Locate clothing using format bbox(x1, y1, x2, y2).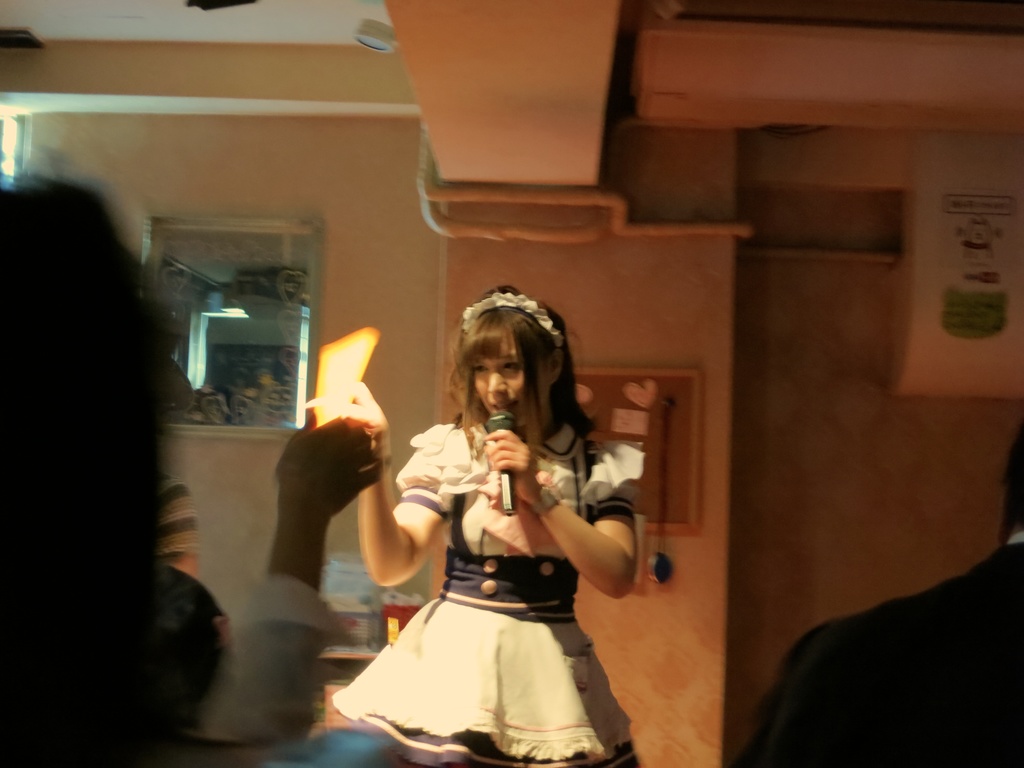
bbox(157, 468, 201, 556).
